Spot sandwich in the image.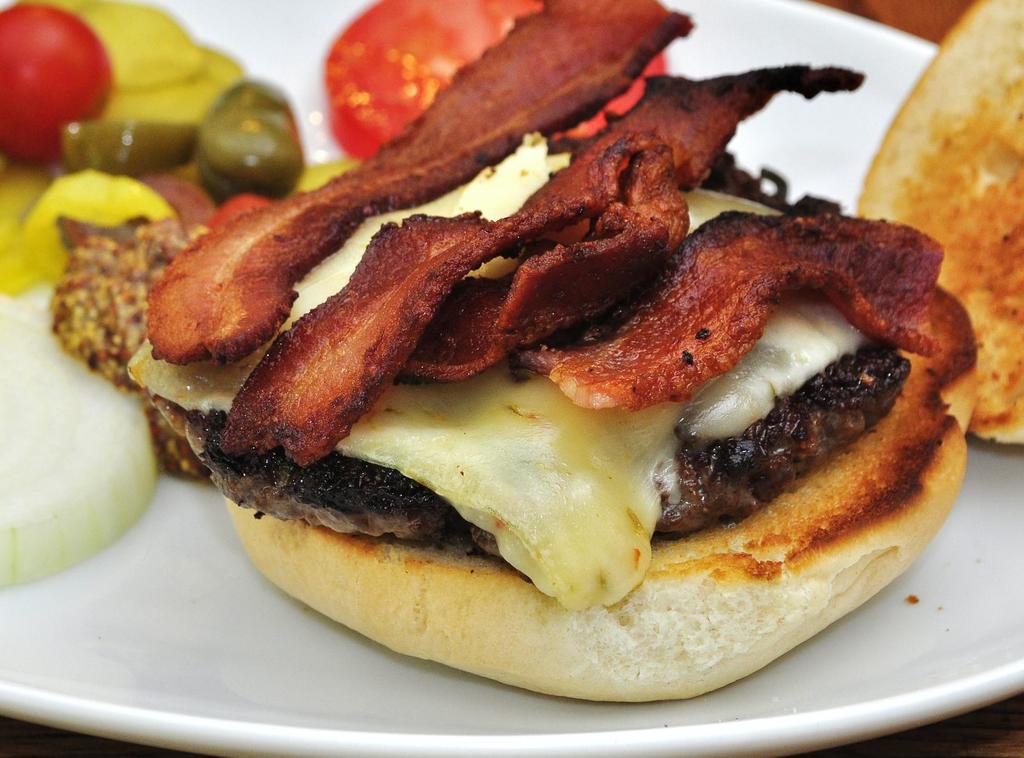
sandwich found at 129 0 1023 708.
